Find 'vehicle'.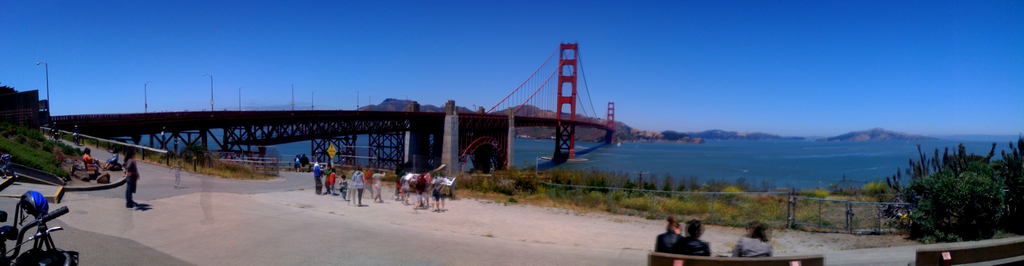
0,191,76,265.
